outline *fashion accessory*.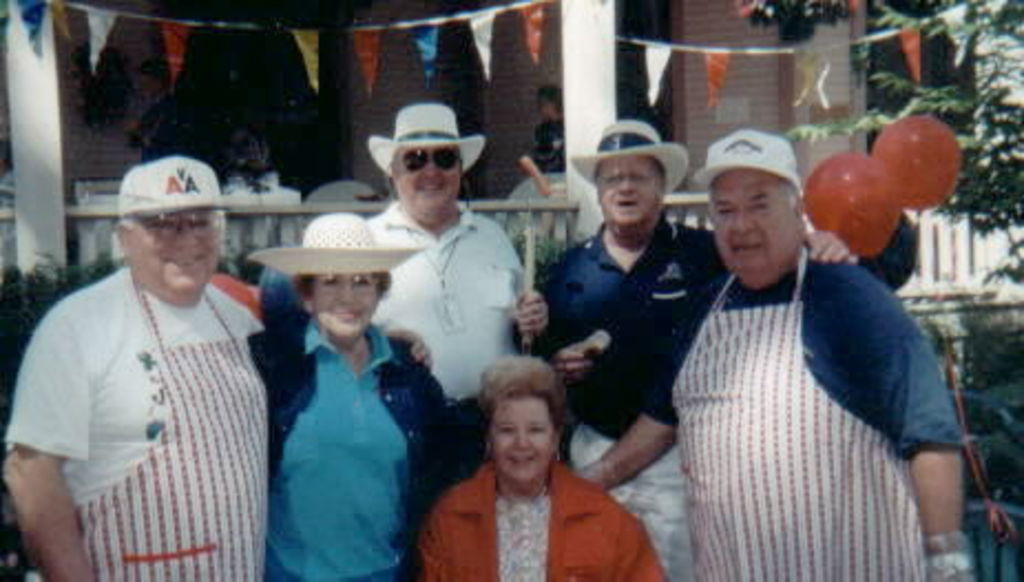
Outline: [x1=117, y1=153, x2=234, y2=221].
